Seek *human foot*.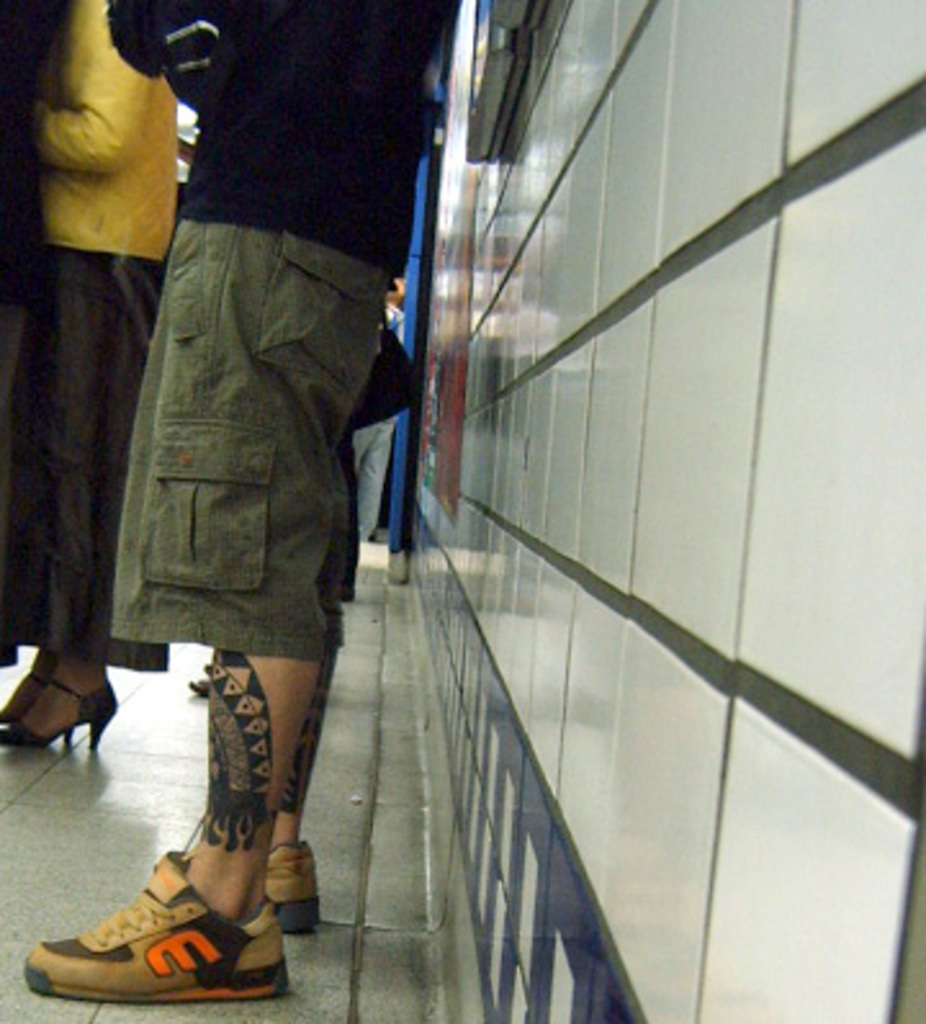
[left=152, top=826, right=332, bottom=944].
